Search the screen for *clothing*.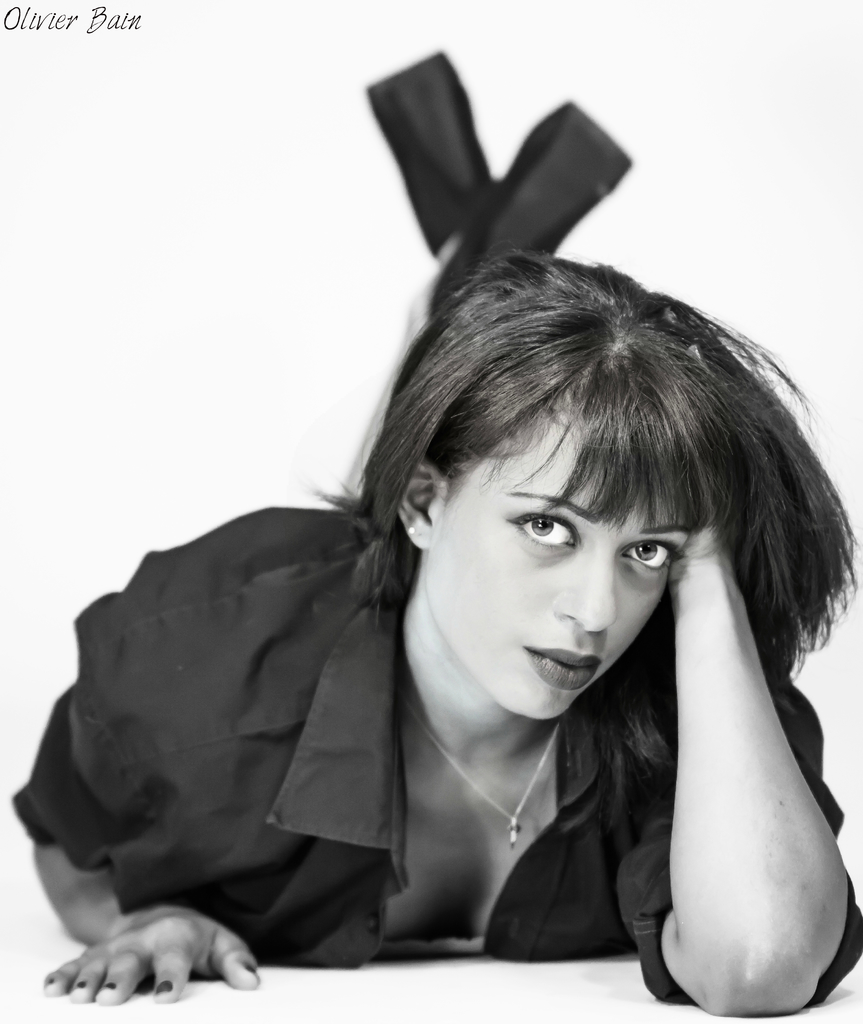
Found at crop(29, 472, 784, 999).
